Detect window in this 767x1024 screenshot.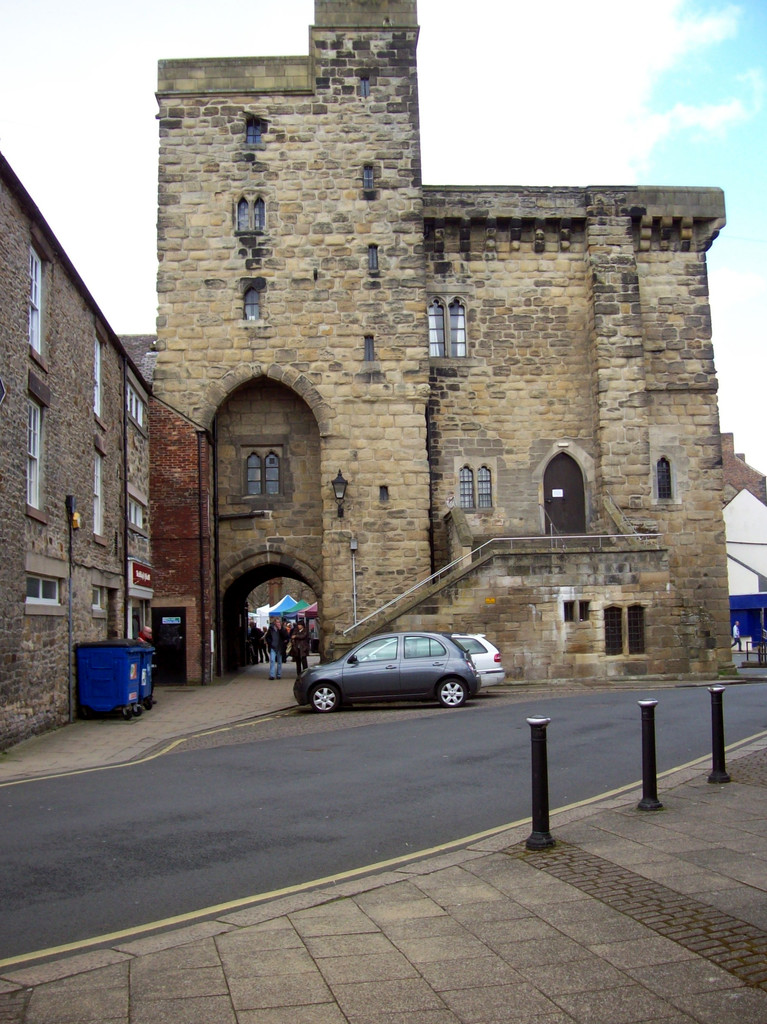
Detection: x1=428 y1=294 x2=467 y2=361.
